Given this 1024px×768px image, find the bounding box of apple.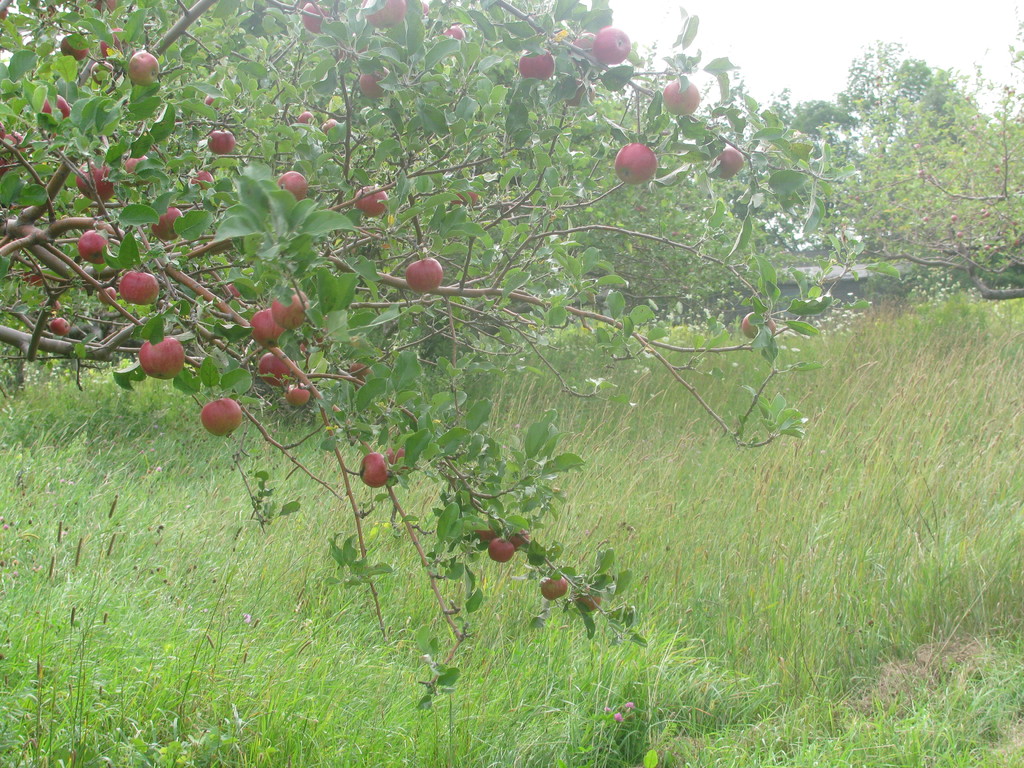
192/170/214/189.
